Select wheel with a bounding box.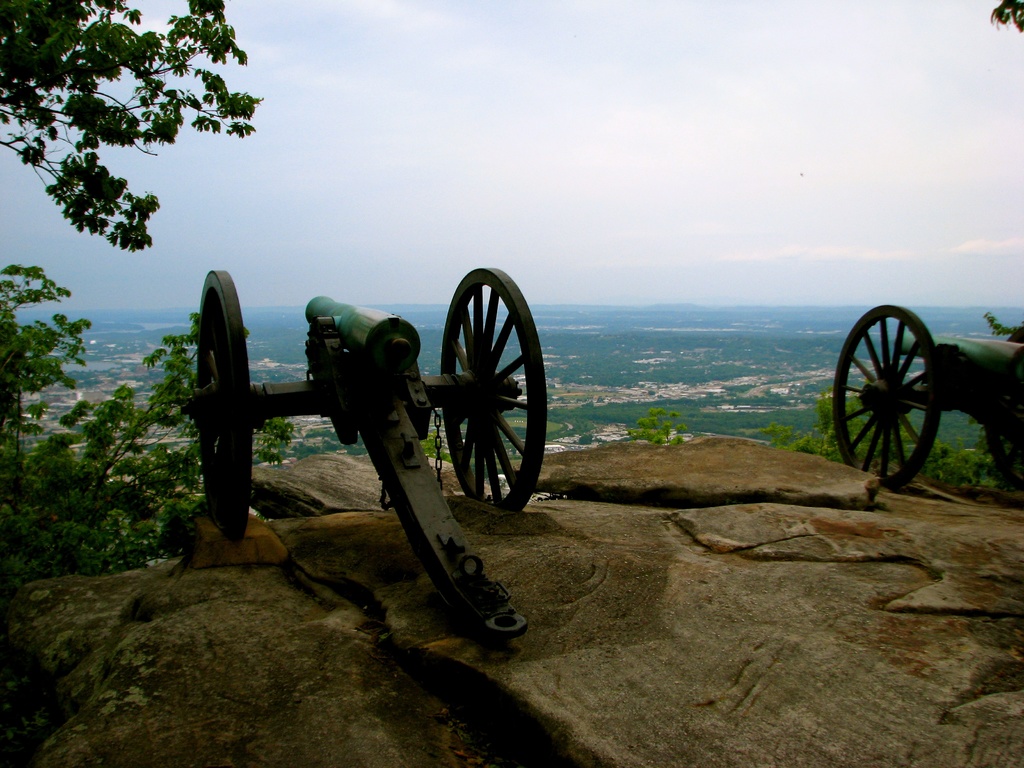
829/300/946/507.
